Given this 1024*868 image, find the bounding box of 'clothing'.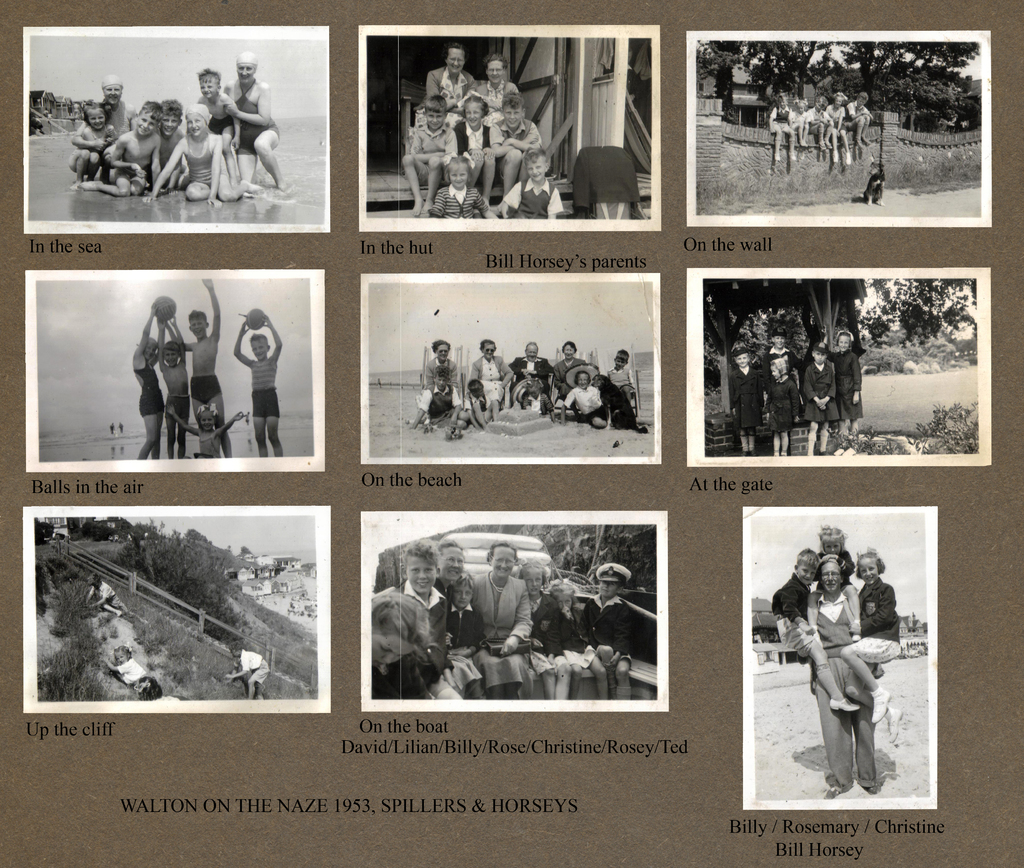
828:352:865:419.
